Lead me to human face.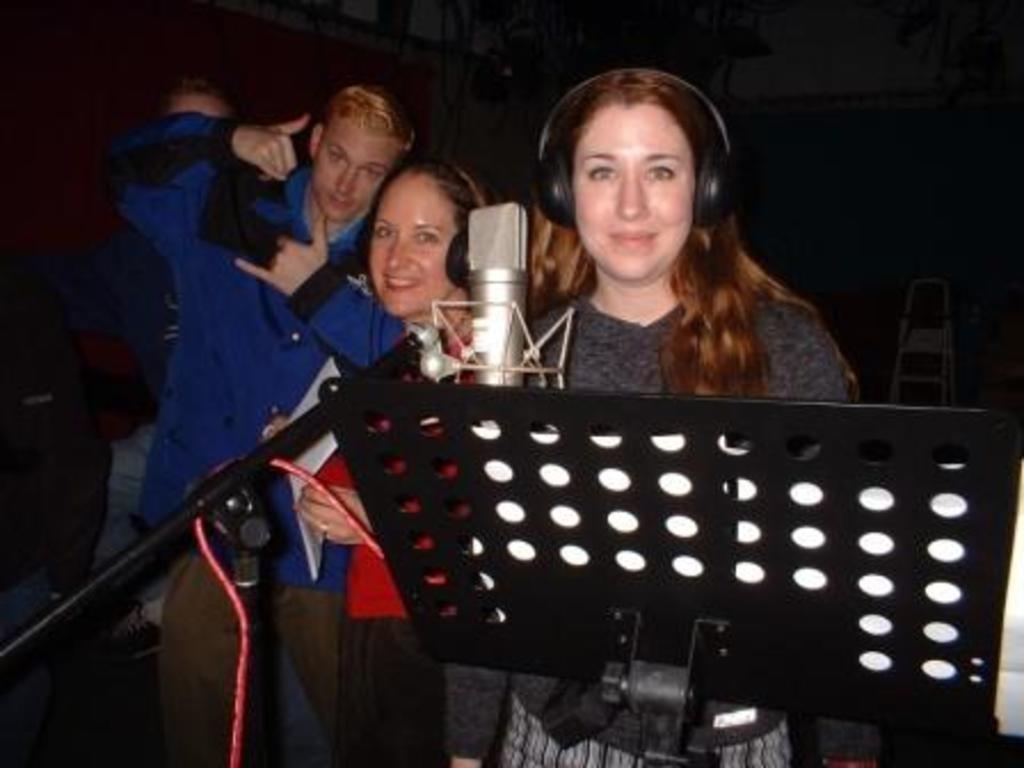
Lead to BBox(574, 105, 695, 279).
